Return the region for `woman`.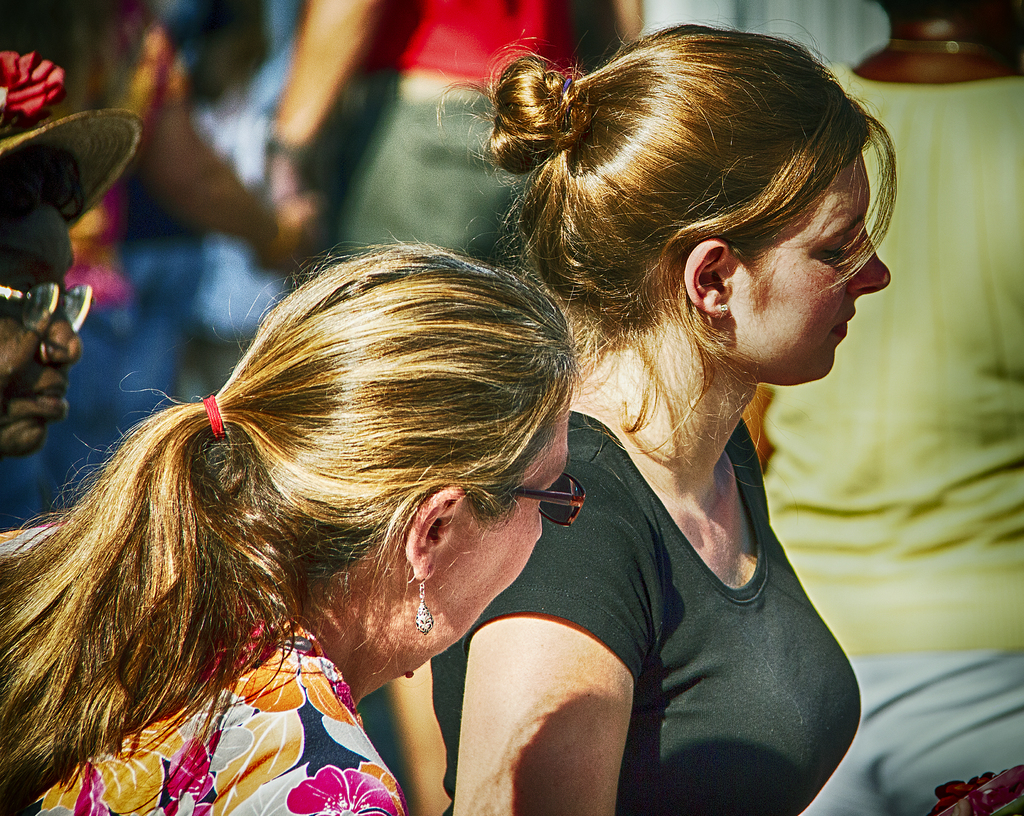
[left=13, top=180, right=730, bottom=815].
